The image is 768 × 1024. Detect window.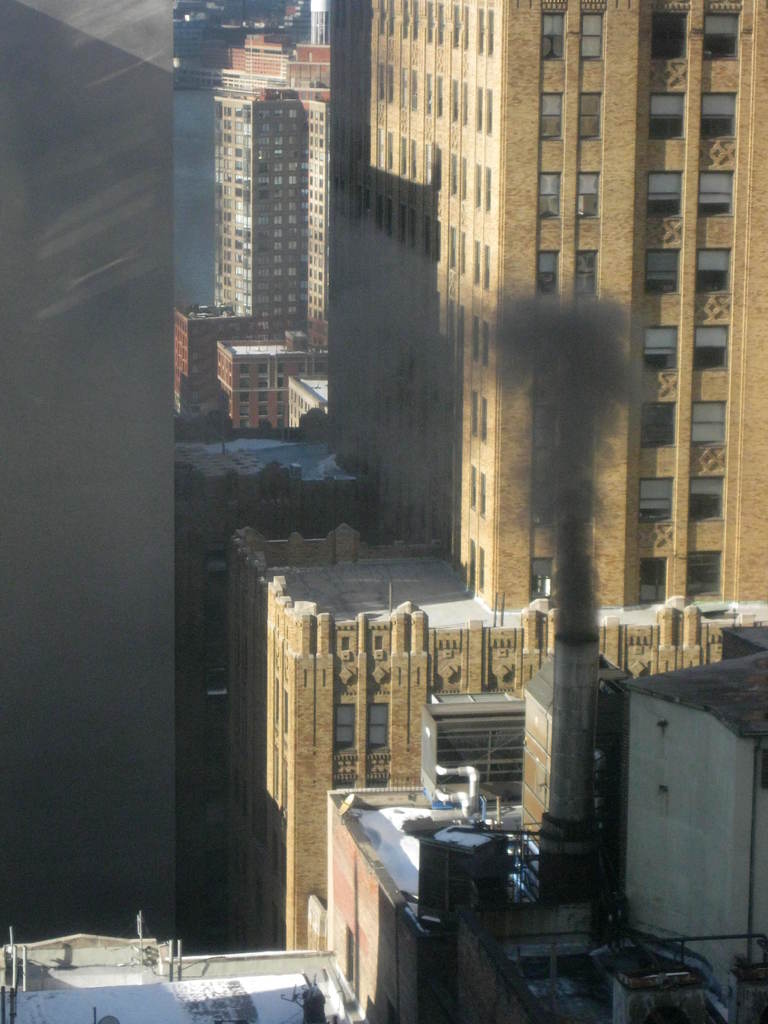
Detection: box(635, 475, 675, 519).
